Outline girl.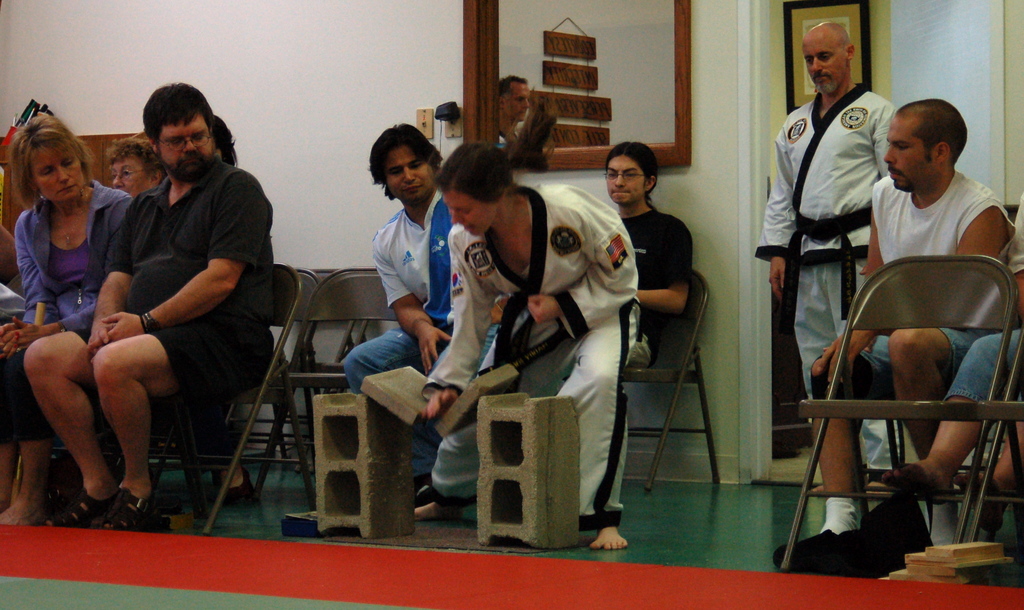
Outline: x1=409 y1=91 x2=653 y2=556.
